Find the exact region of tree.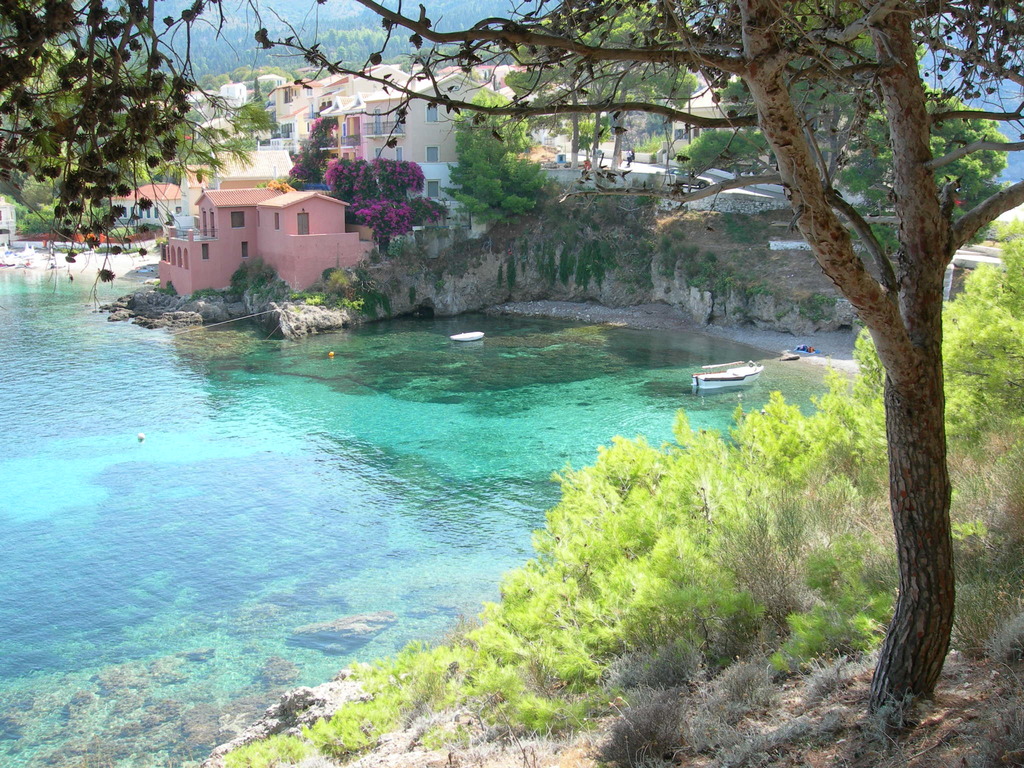
Exact region: x1=440 y1=87 x2=555 y2=227.
